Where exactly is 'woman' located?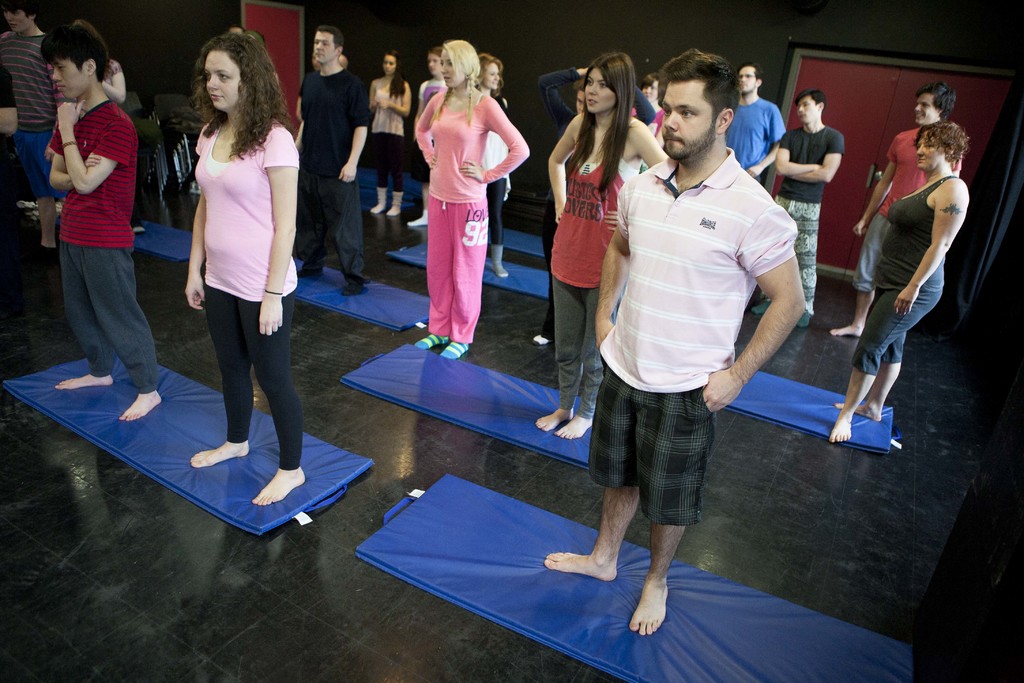
Its bounding box is l=148, t=53, r=313, b=428.
